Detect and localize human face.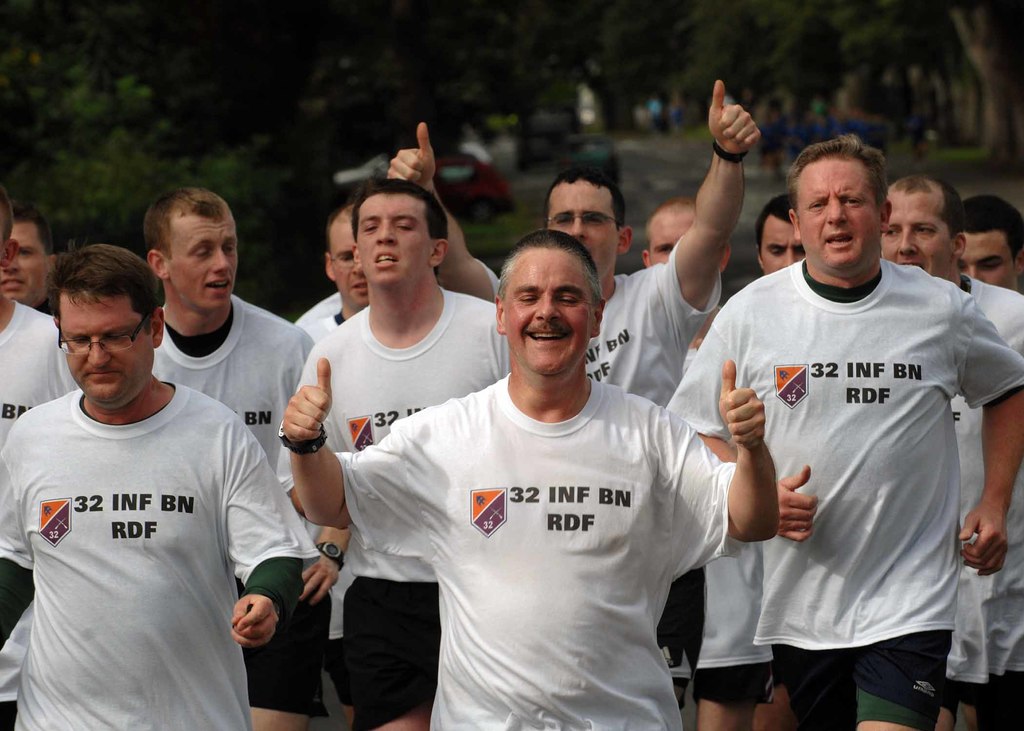
Localized at bbox(57, 286, 158, 402).
